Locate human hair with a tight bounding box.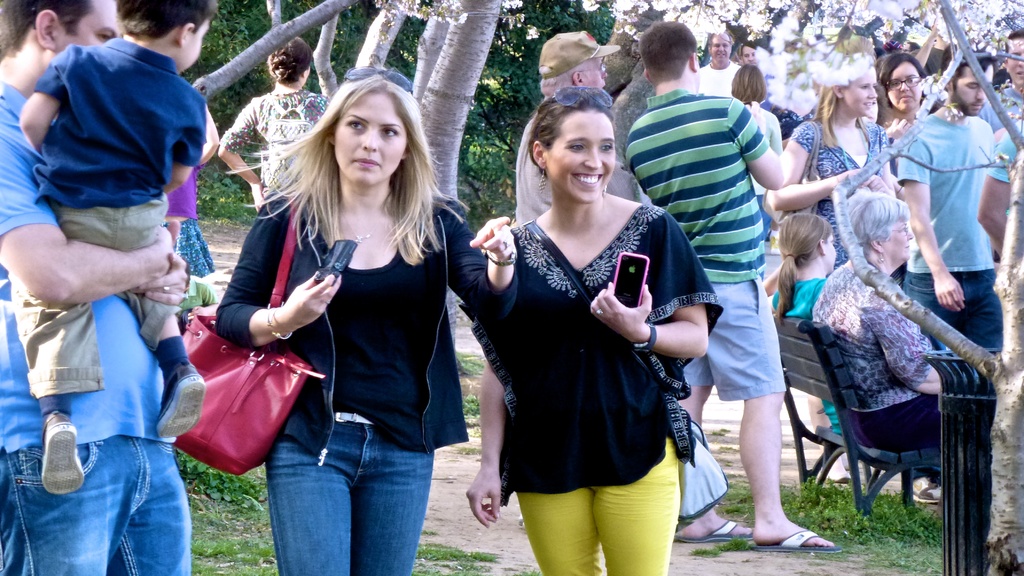
<box>639,19,698,84</box>.
